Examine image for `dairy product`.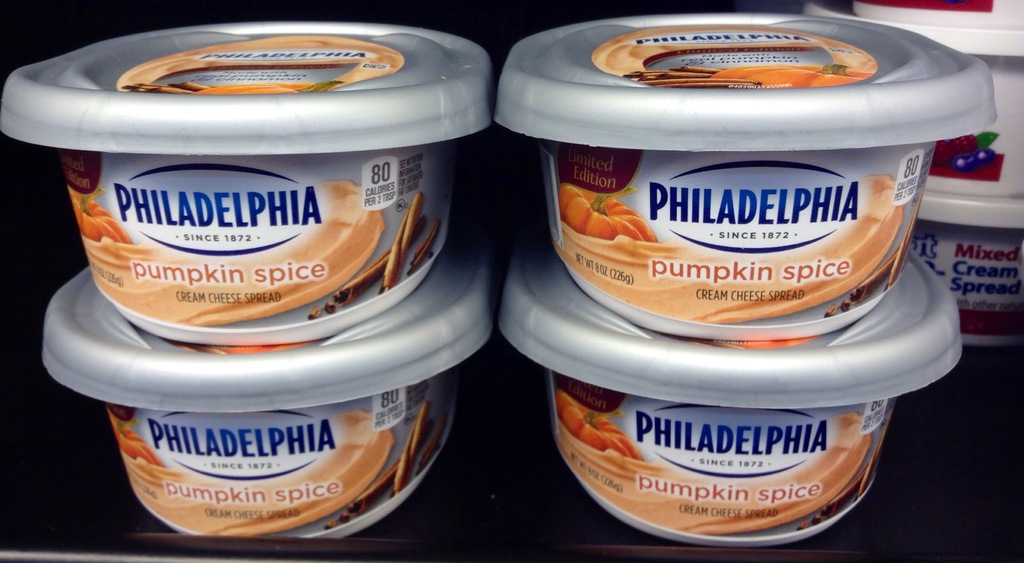
Examination result: 547:413:883:544.
